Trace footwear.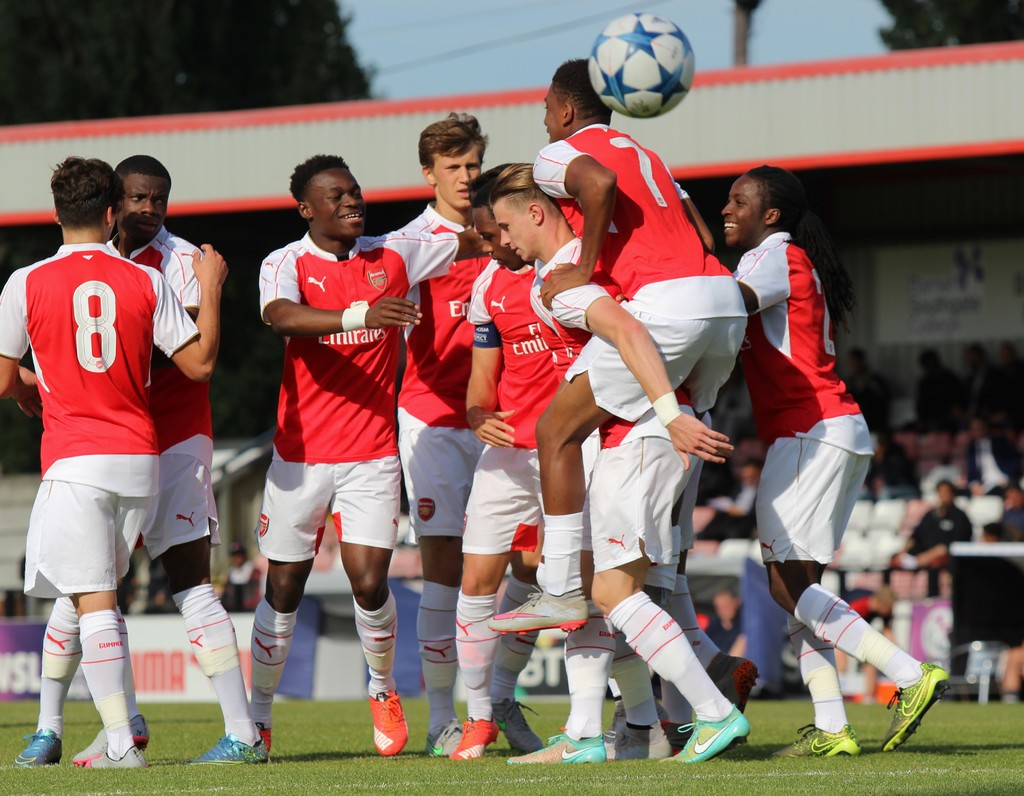
Traced to x1=486 y1=580 x2=588 y2=642.
